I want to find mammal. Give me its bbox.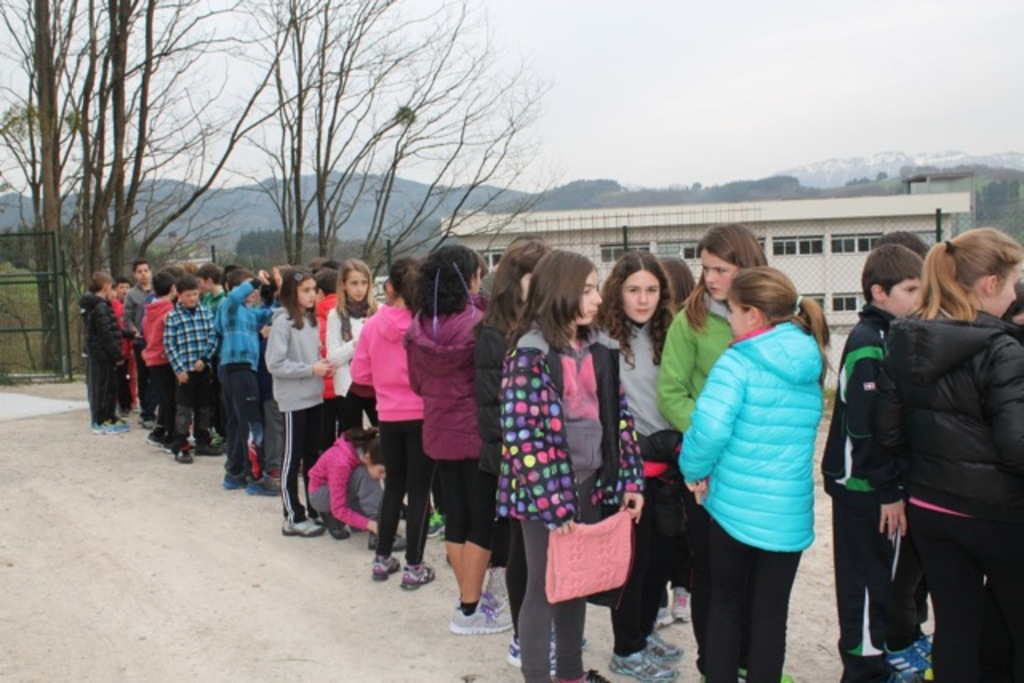
BBox(301, 424, 392, 549).
